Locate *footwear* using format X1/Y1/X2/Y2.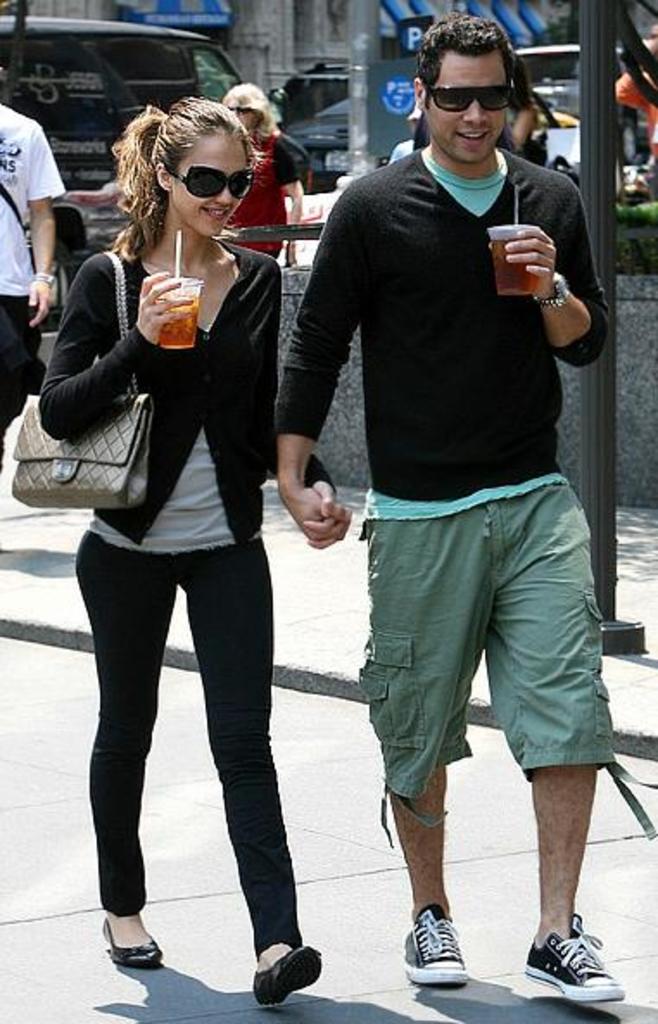
532/932/625/1003.
